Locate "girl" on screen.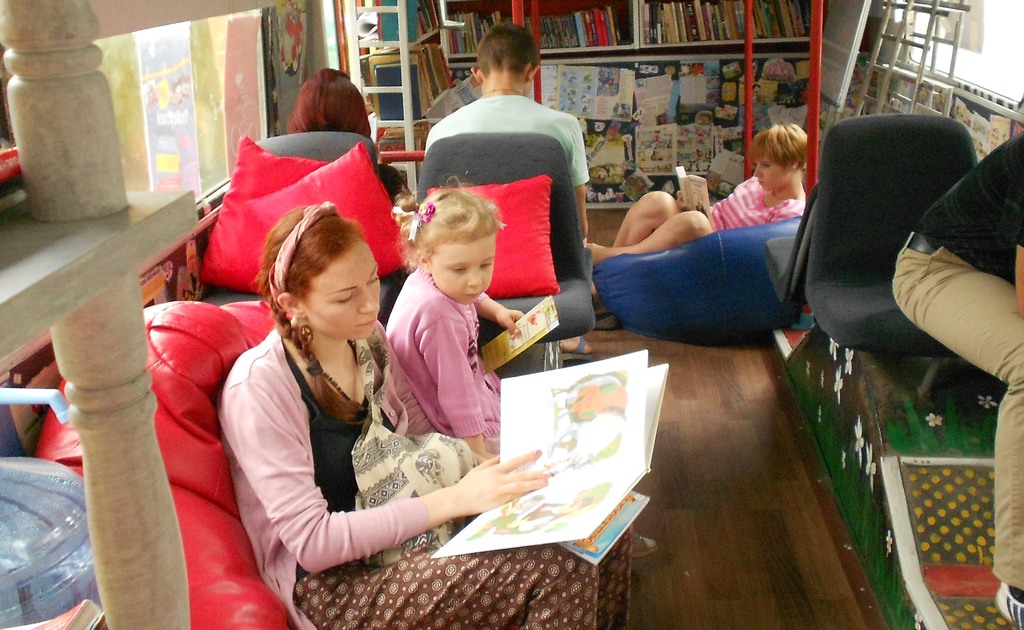
On screen at crop(385, 170, 655, 557).
